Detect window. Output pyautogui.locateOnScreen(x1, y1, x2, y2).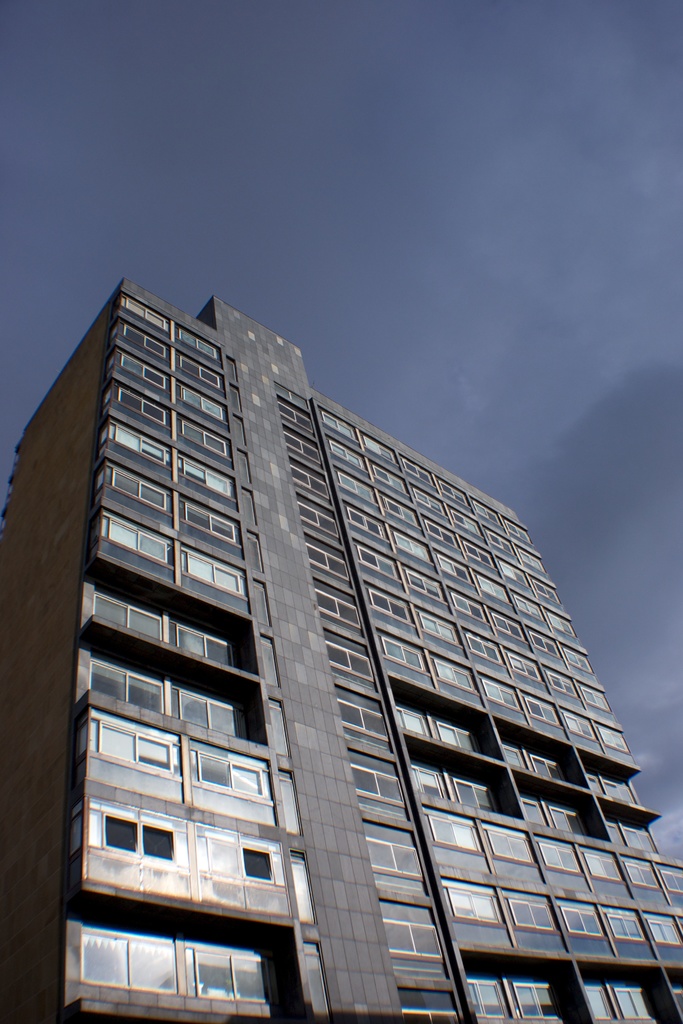
pyautogui.locateOnScreen(588, 854, 620, 878).
